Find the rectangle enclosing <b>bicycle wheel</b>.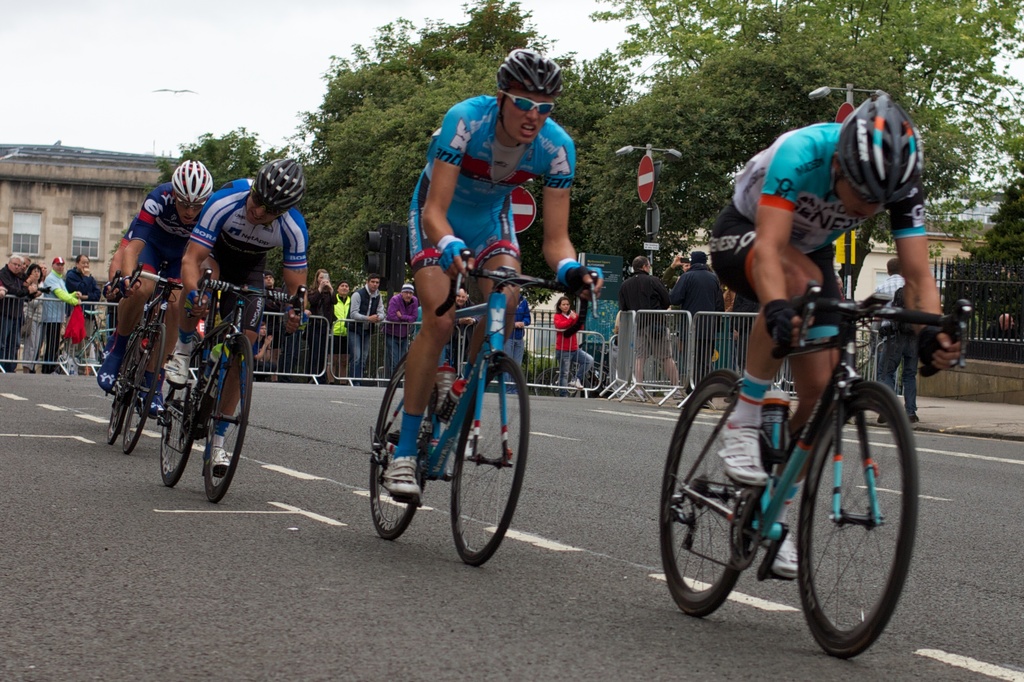
box=[791, 372, 922, 656].
